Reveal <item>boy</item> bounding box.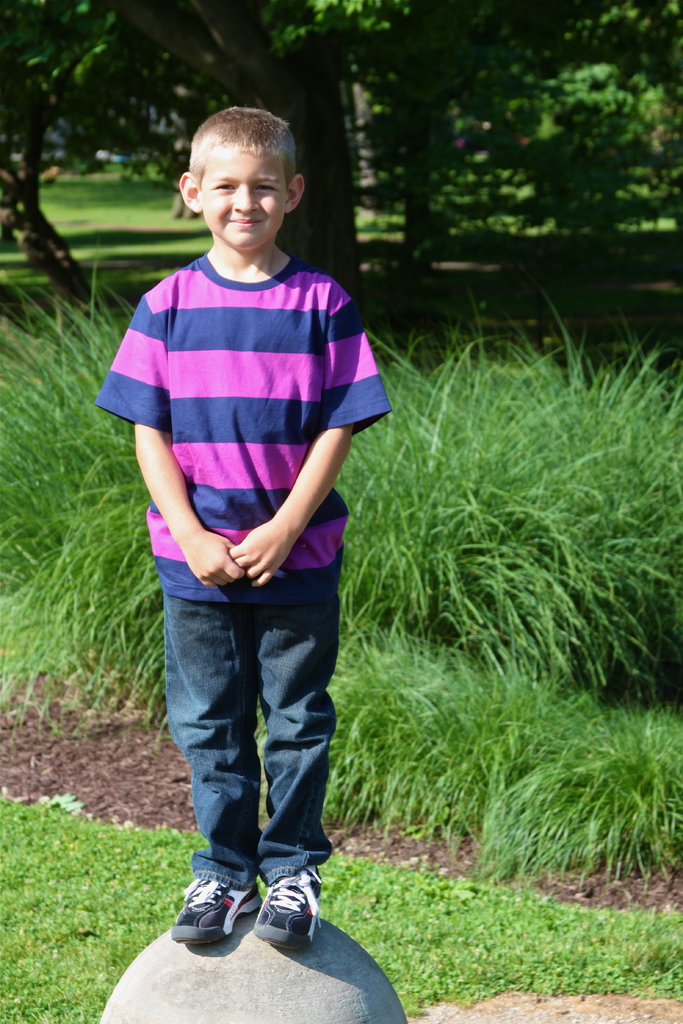
Revealed: 91, 112, 392, 946.
